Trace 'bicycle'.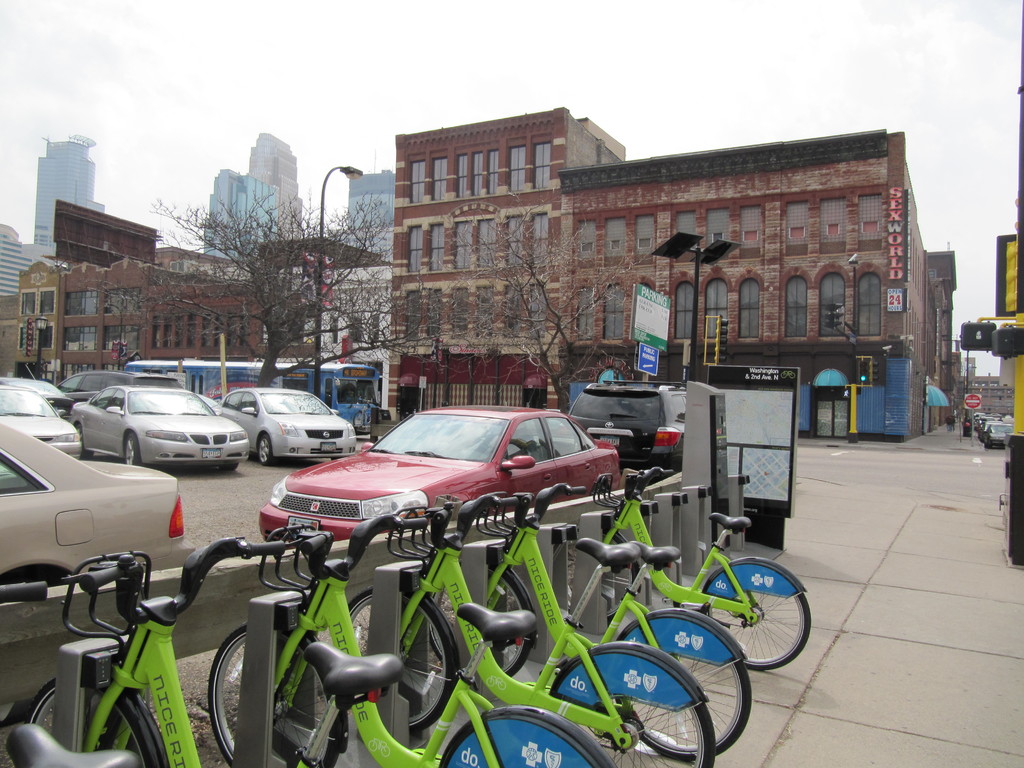
Traced to <bbox>211, 508, 612, 767</bbox>.
